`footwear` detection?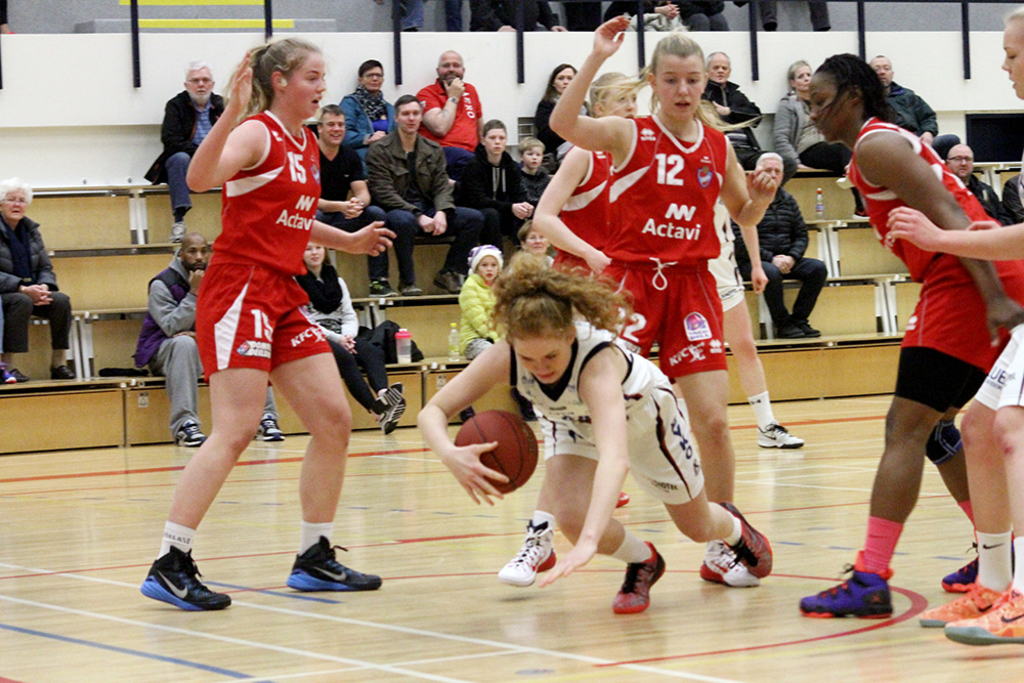
region(776, 318, 802, 338)
